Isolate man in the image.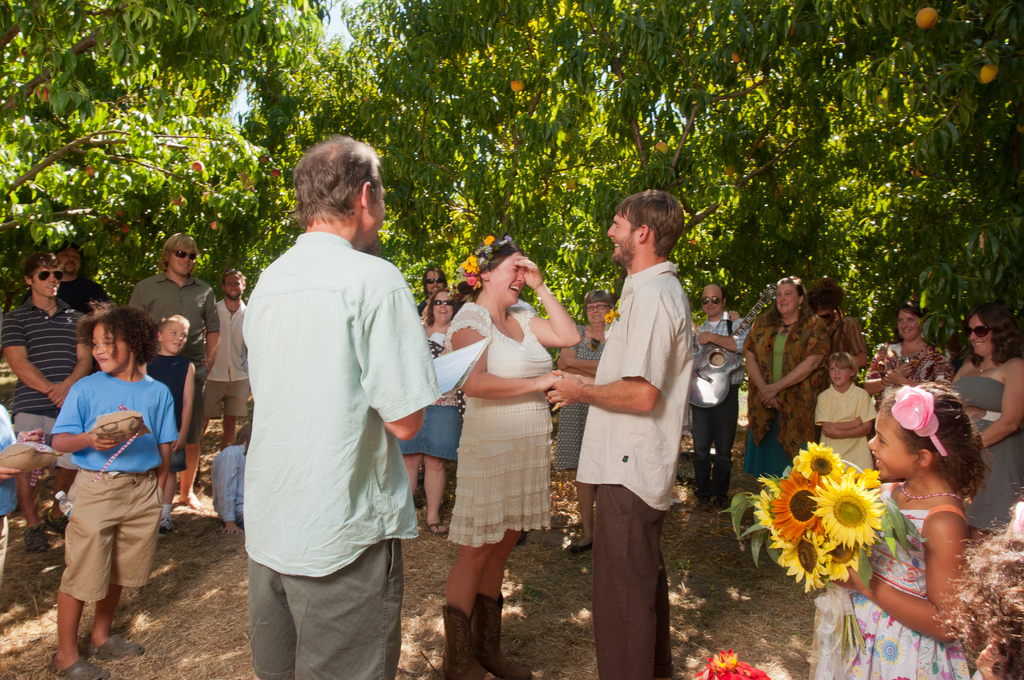
Isolated region: [x1=55, y1=234, x2=105, y2=303].
